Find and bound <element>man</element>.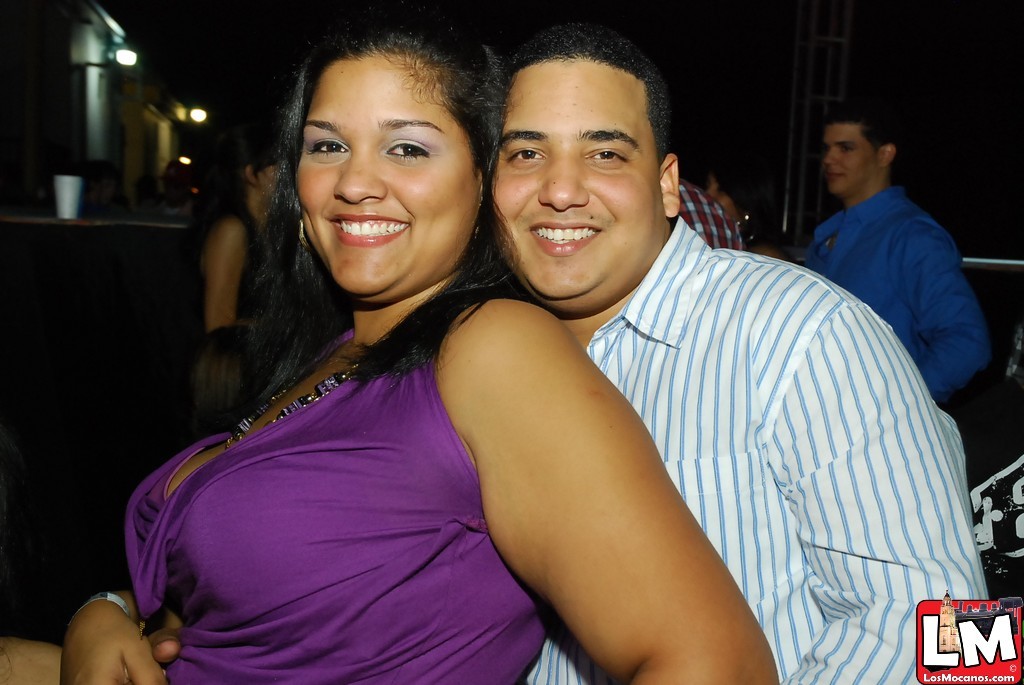
Bound: (left=777, top=109, right=986, bottom=390).
